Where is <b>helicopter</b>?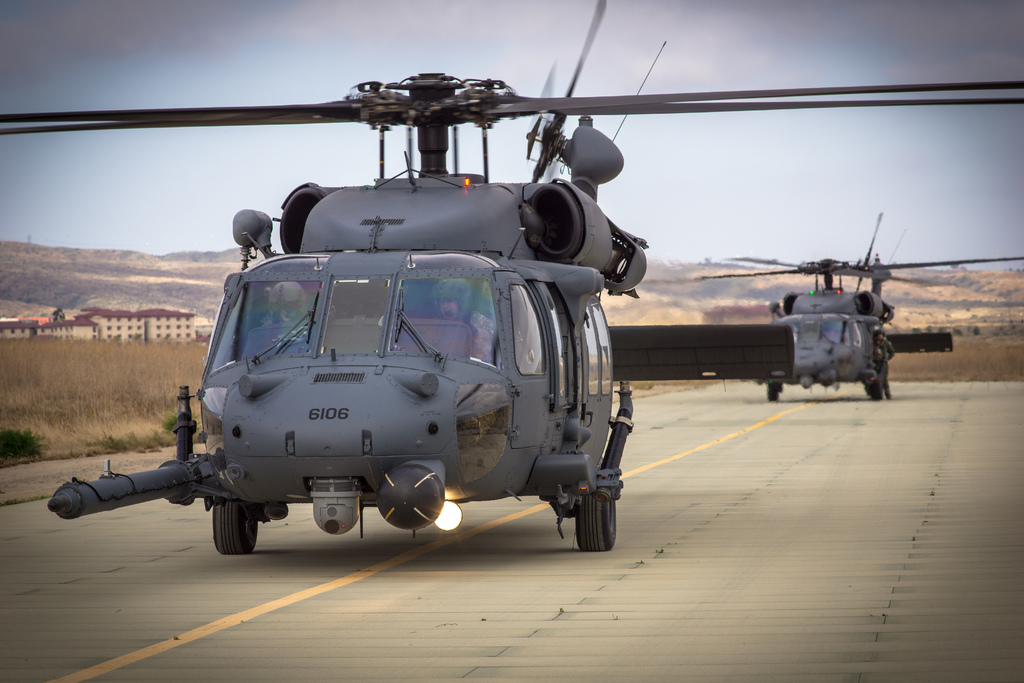
(689,217,1022,409).
